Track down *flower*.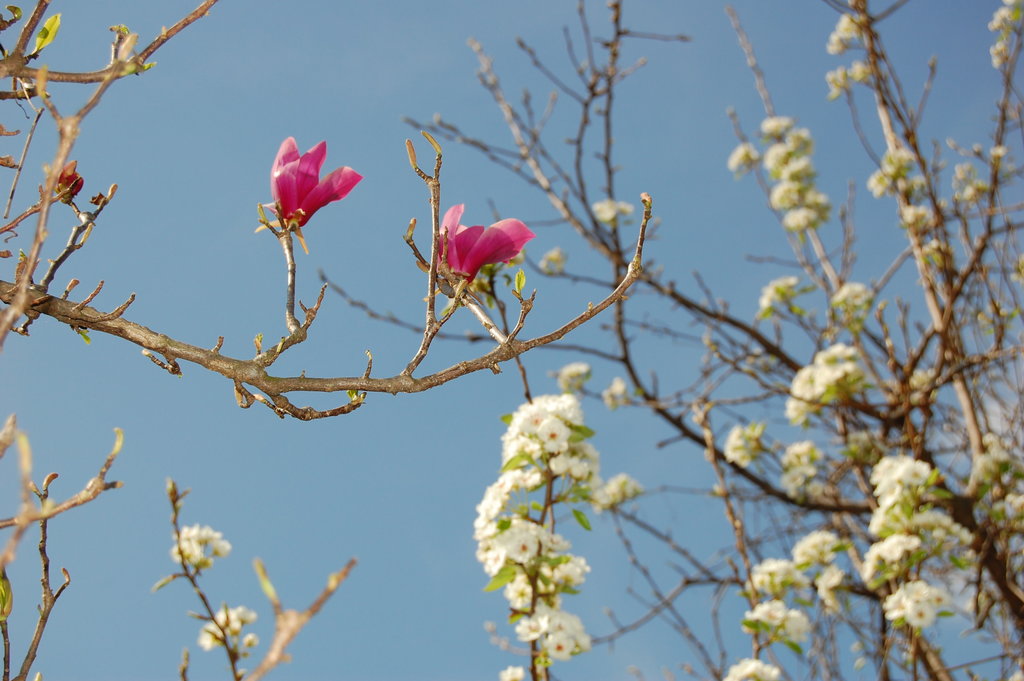
Tracked to pyautogui.locateOnScreen(724, 419, 757, 466).
